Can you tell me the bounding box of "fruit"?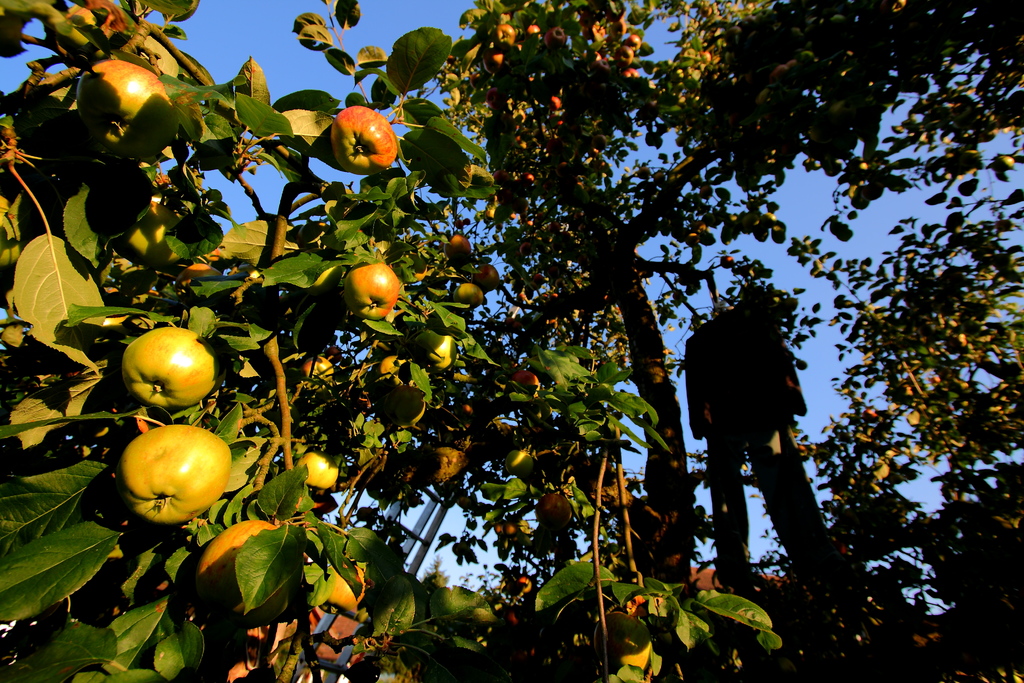
rect(295, 452, 342, 490).
